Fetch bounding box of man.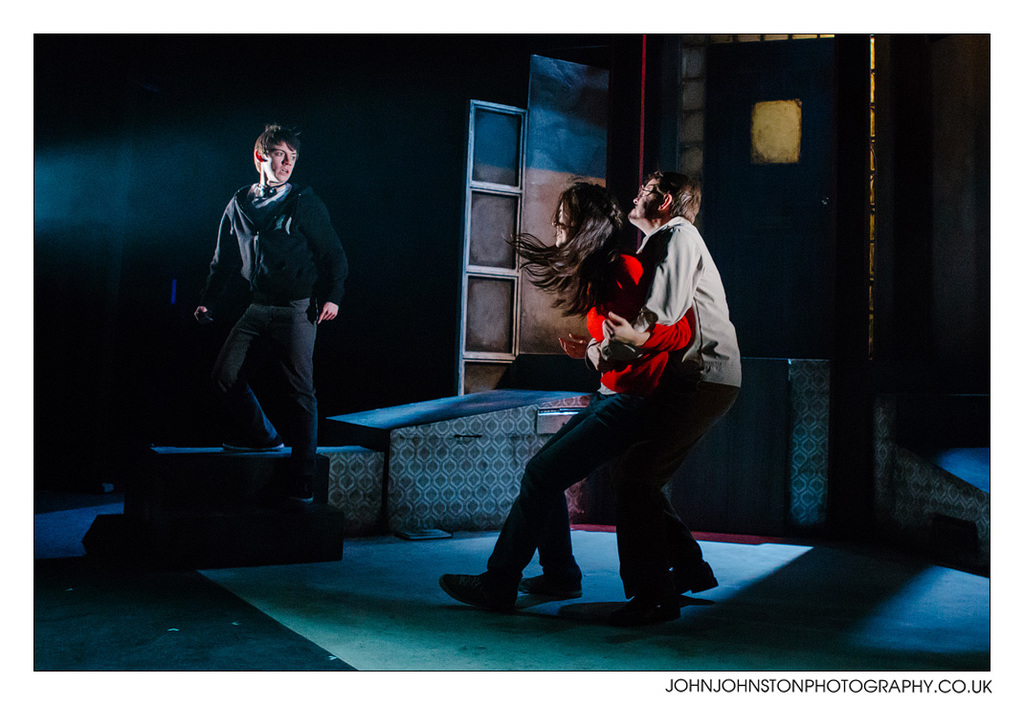
Bbox: x1=160 y1=142 x2=369 y2=462.
